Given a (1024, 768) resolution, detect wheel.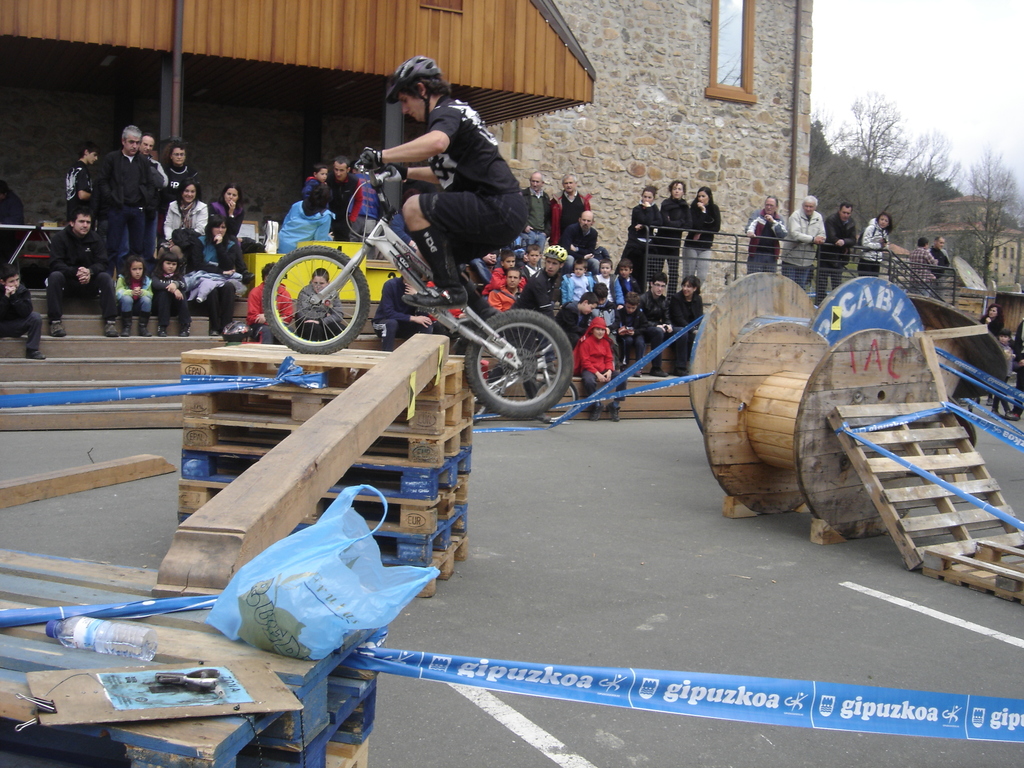
left=705, top=316, right=883, bottom=532.
